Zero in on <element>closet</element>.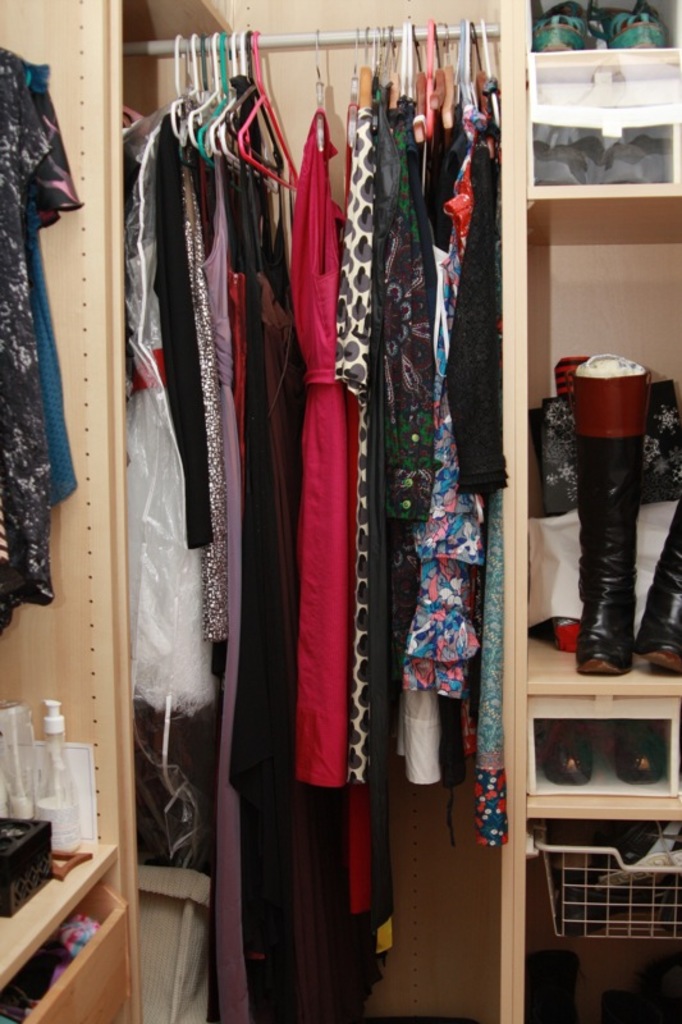
Zeroed in: Rect(131, 18, 521, 1021).
